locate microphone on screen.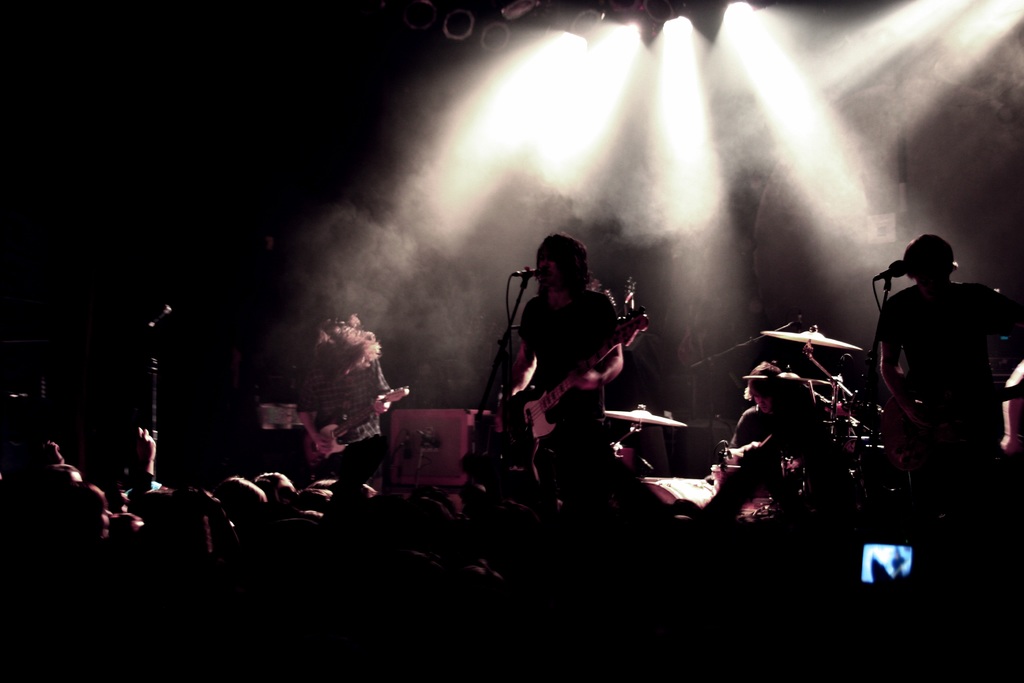
On screen at crop(145, 299, 178, 336).
